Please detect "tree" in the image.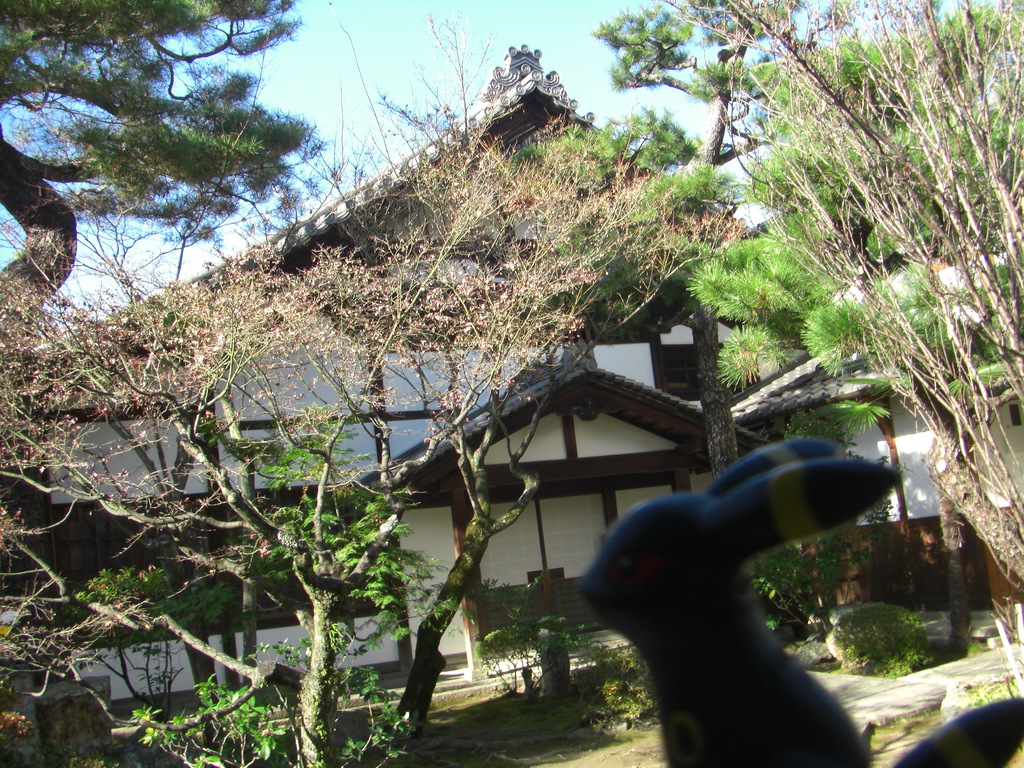
683 0 1020 597.
